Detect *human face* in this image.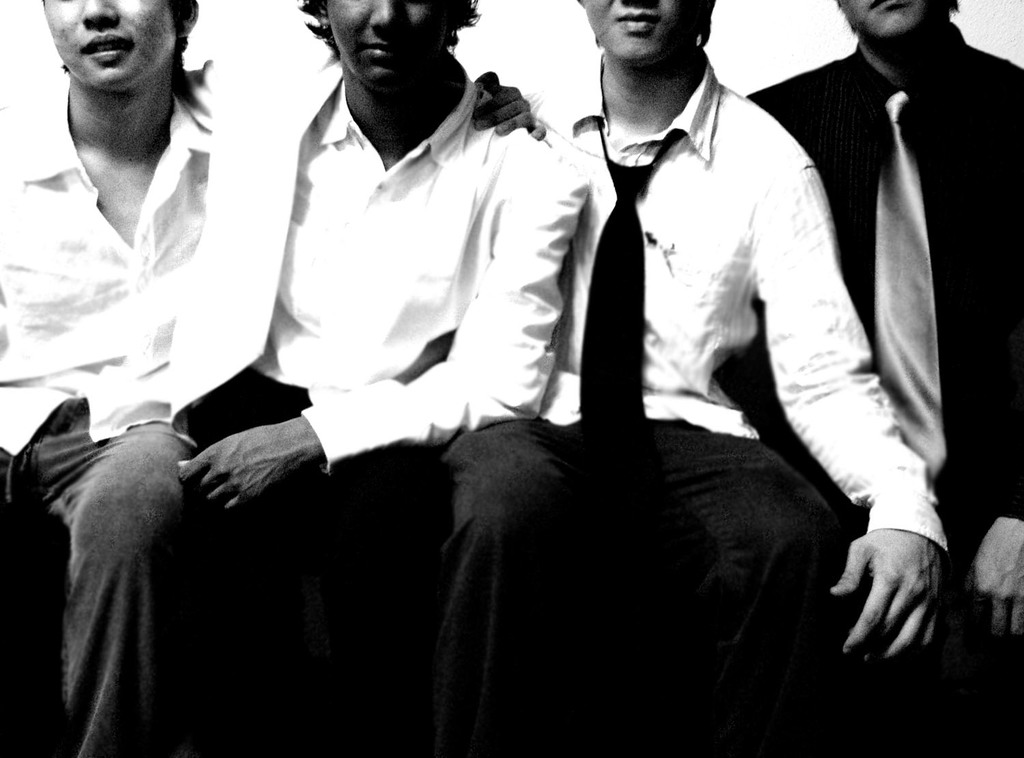
Detection: box(584, 0, 693, 68).
